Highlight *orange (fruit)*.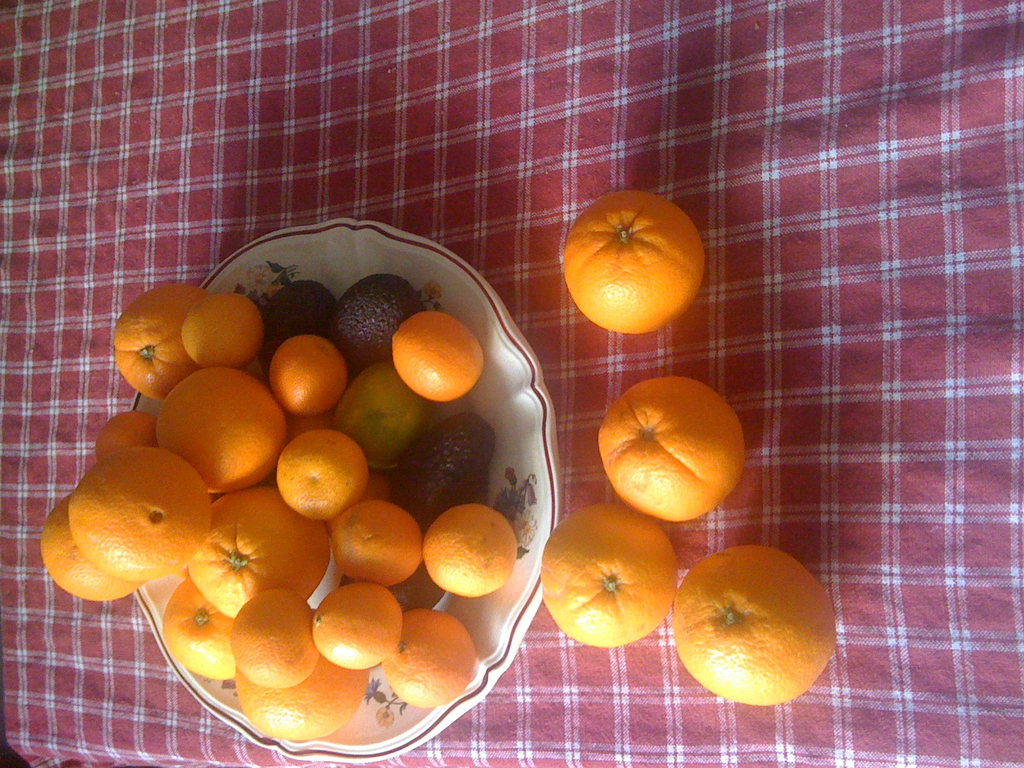
Highlighted region: 228:592:315:687.
